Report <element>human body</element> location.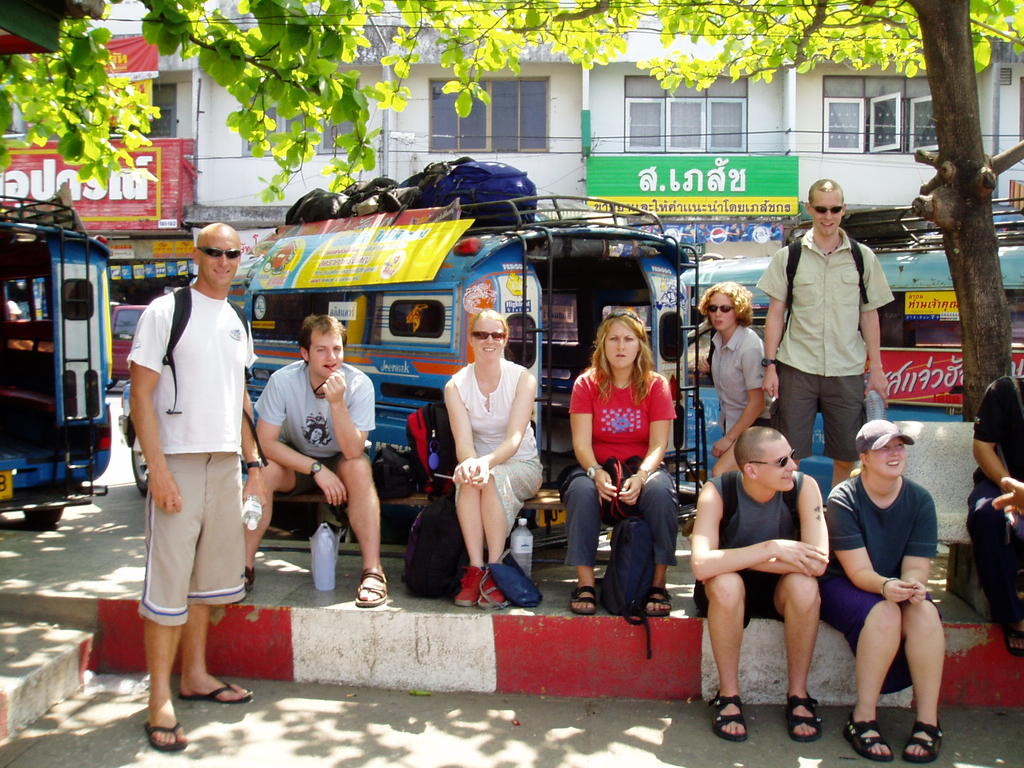
Report: left=554, top=364, right=681, bottom=620.
